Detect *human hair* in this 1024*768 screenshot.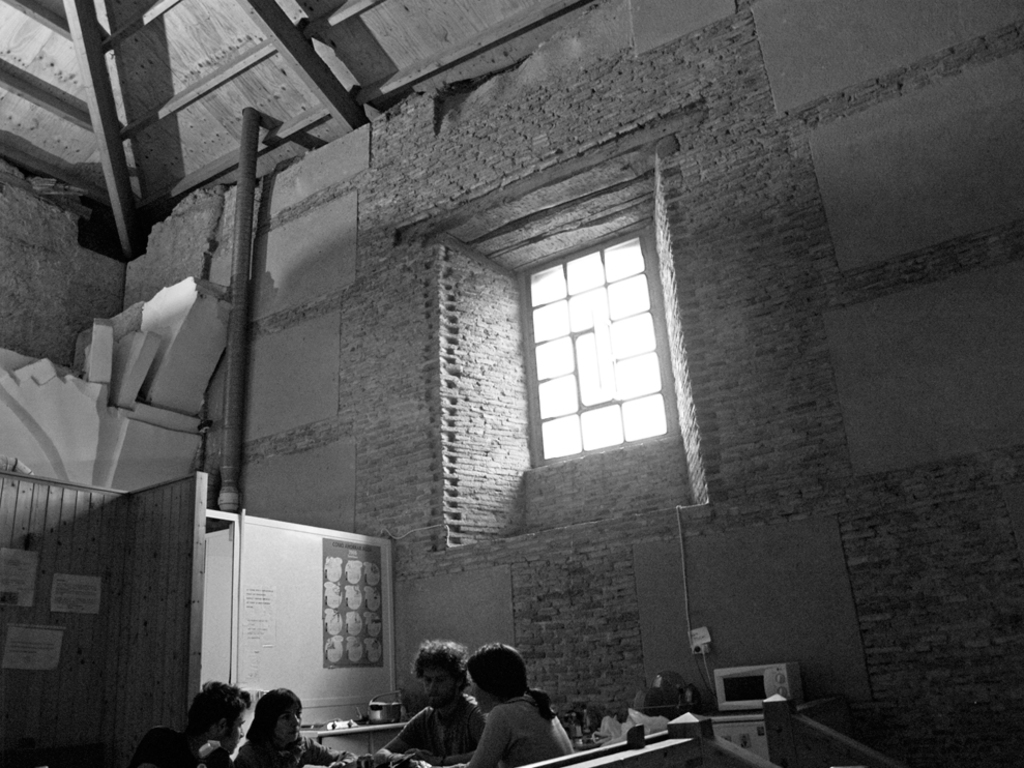
Detection: <region>411, 639, 470, 691</region>.
